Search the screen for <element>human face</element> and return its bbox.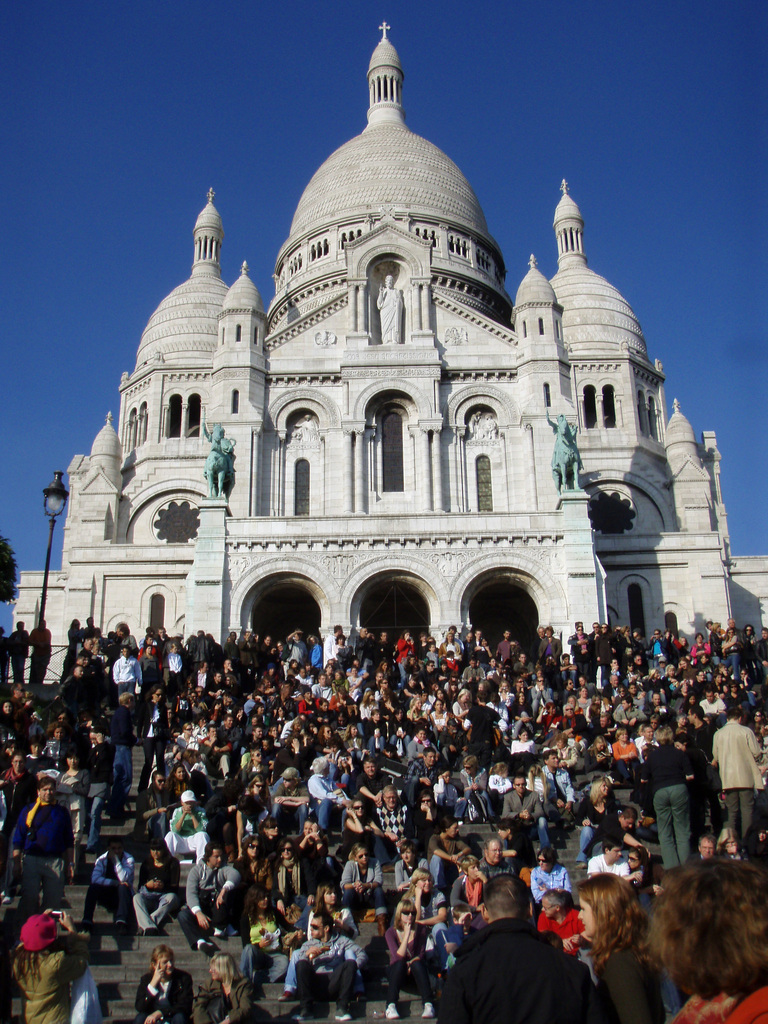
Found: rect(426, 751, 436, 765).
